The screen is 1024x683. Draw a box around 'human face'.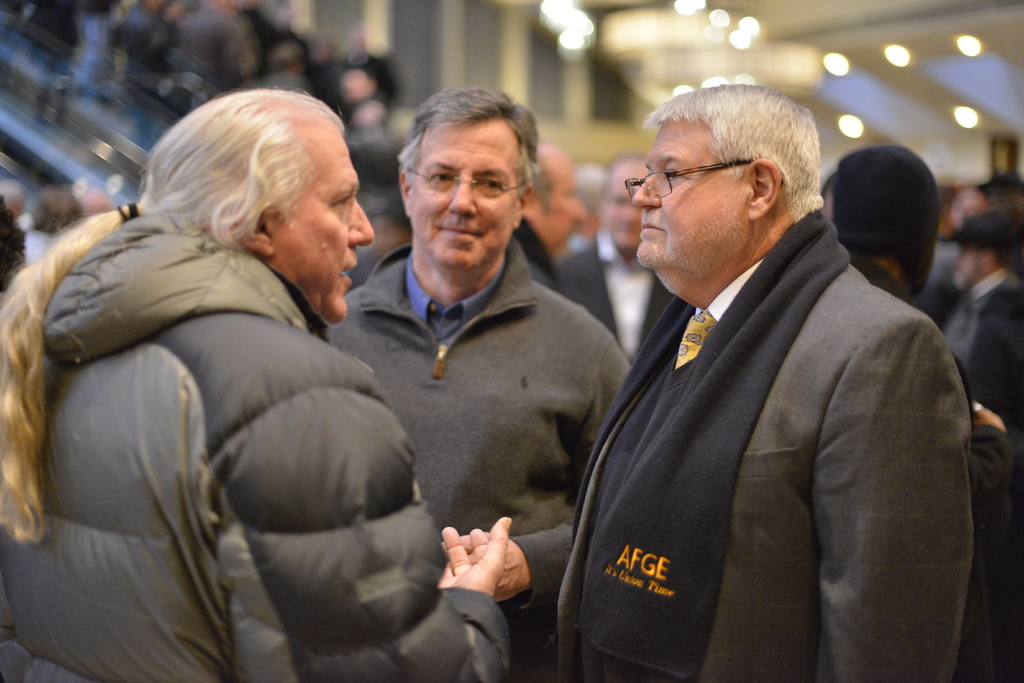
l=540, t=158, r=588, b=264.
